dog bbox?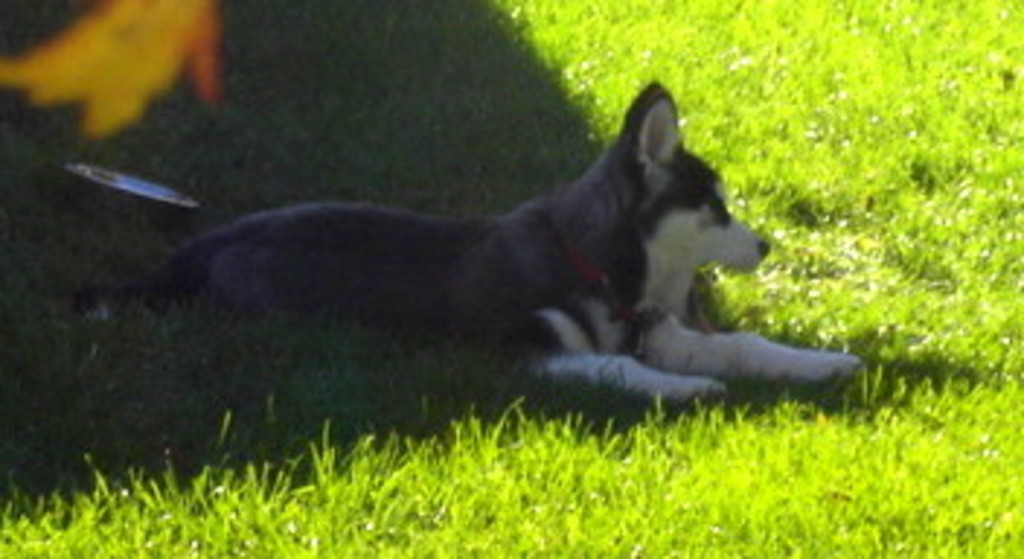
[left=81, top=79, right=867, bottom=411]
